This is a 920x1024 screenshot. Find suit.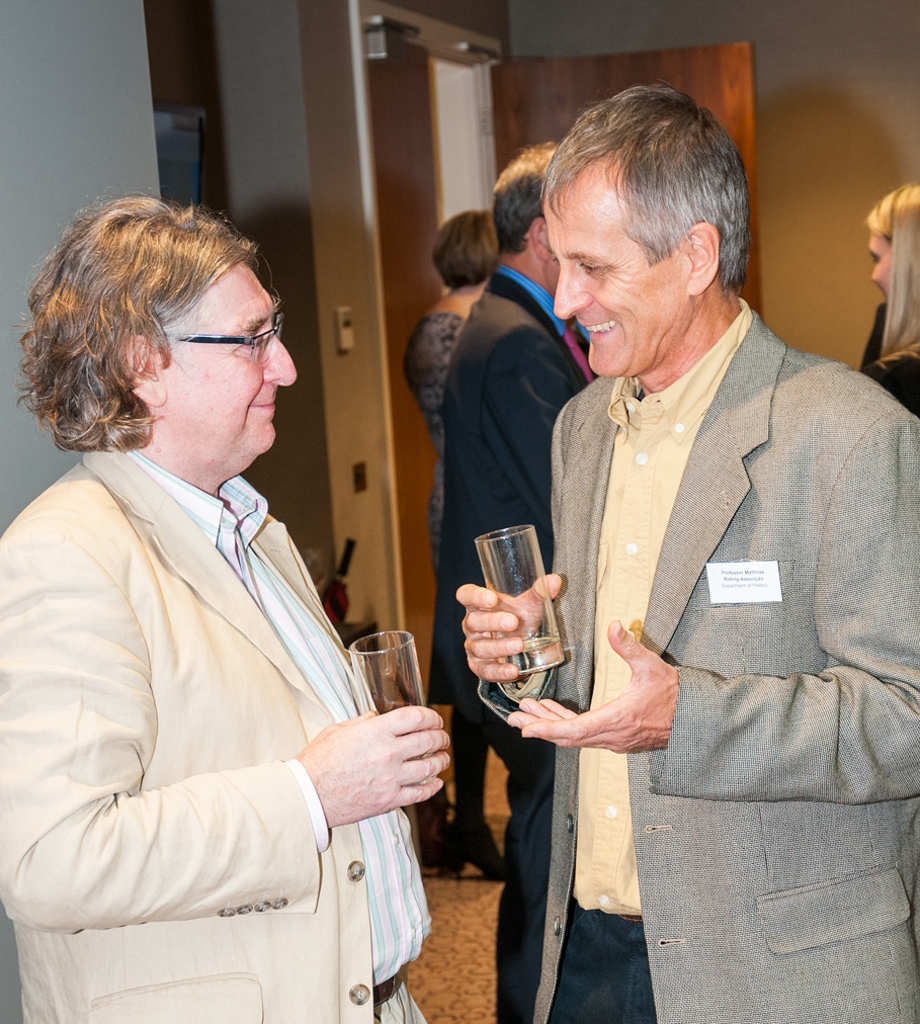
Bounding box: locate(510, 145, 886, 994).
